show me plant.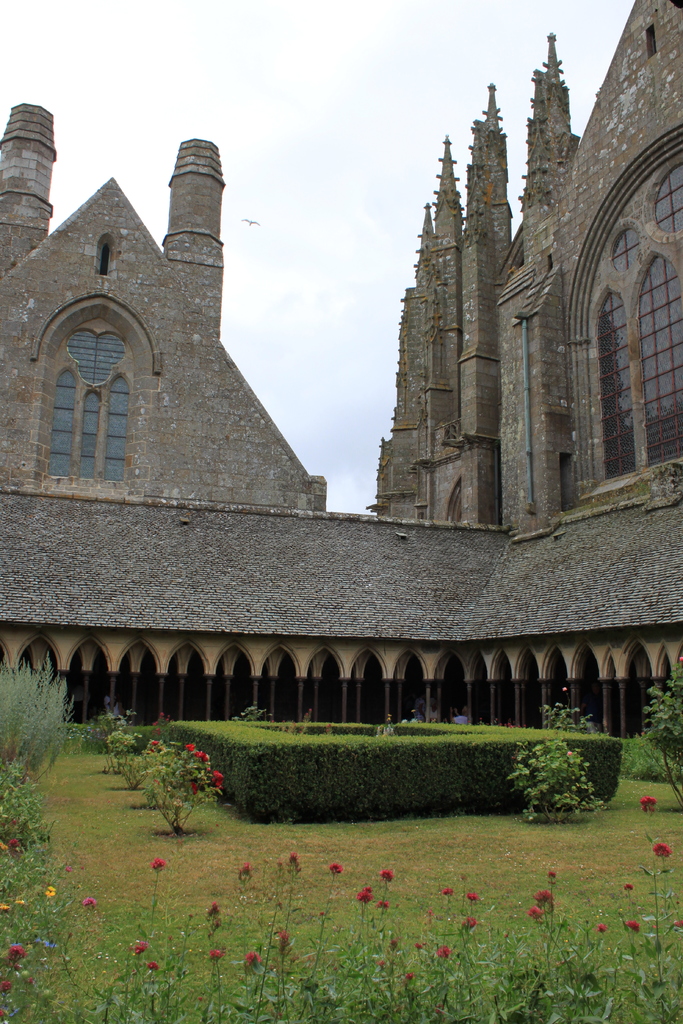
plant is here: [100, 728, 156, 786].
